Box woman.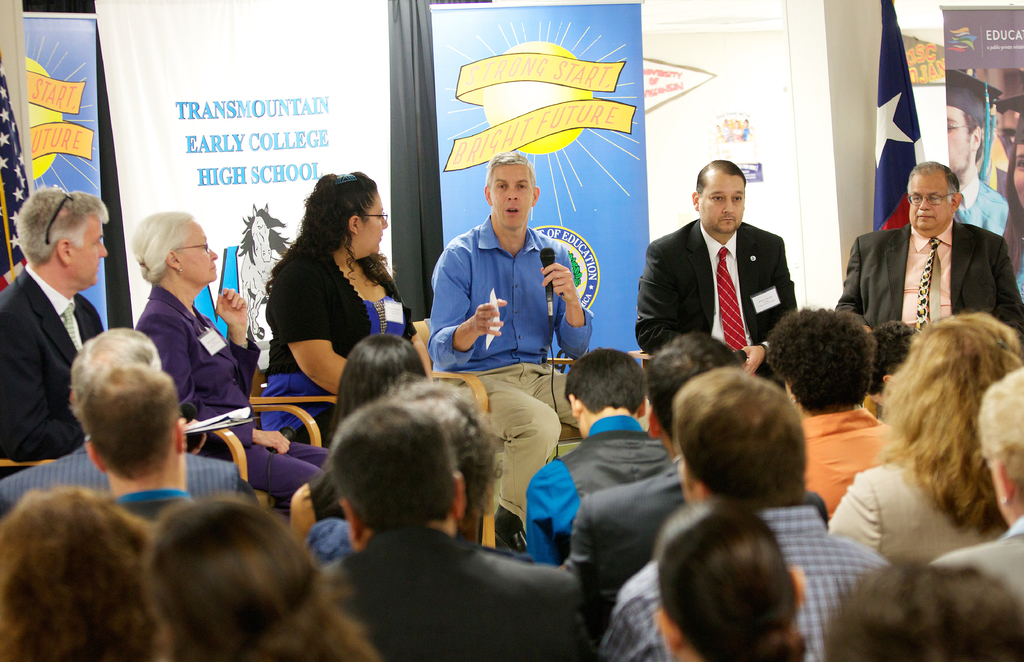
BBox(125, 207, 337, 505).
